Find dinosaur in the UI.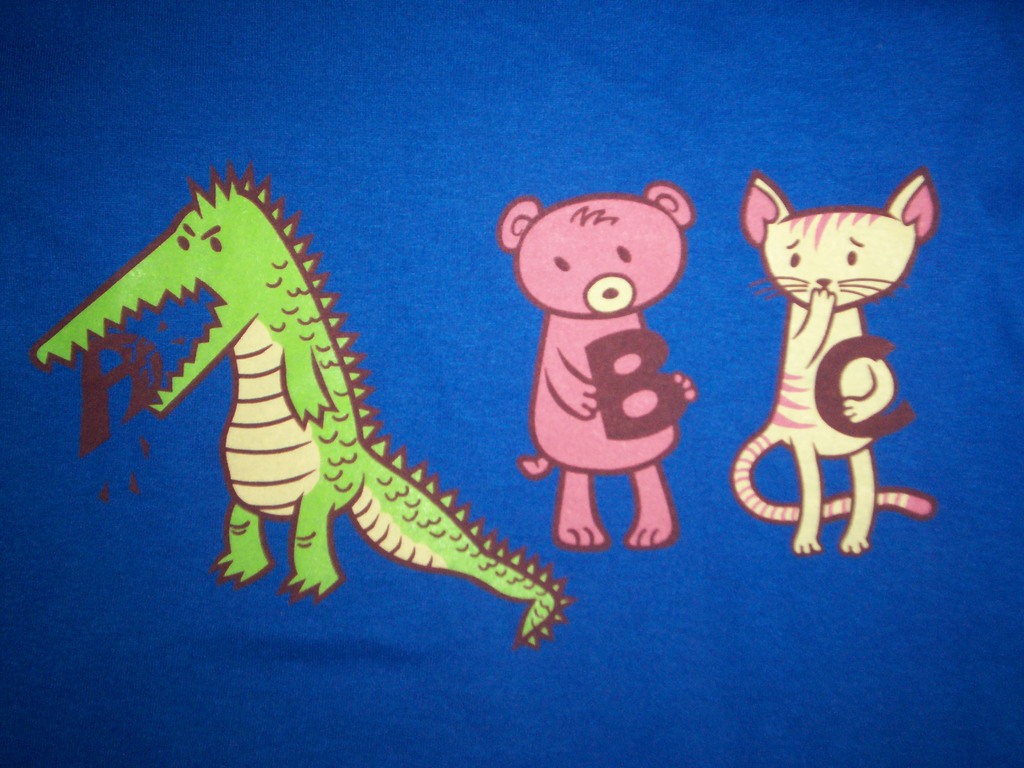
UI element at pyautogui.locateOnScreen(22, 157, 578, 659).
